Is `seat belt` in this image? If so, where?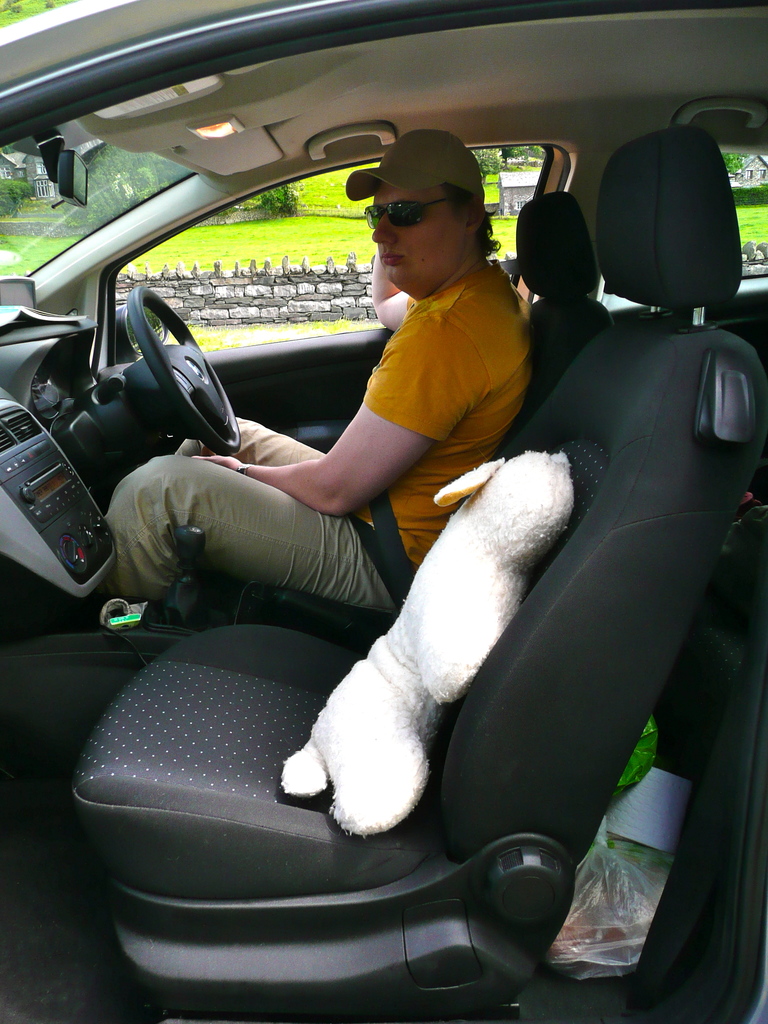
Yes, at {"x1": 345, "y1": 487, "x2": 416, "y2": 609}.
